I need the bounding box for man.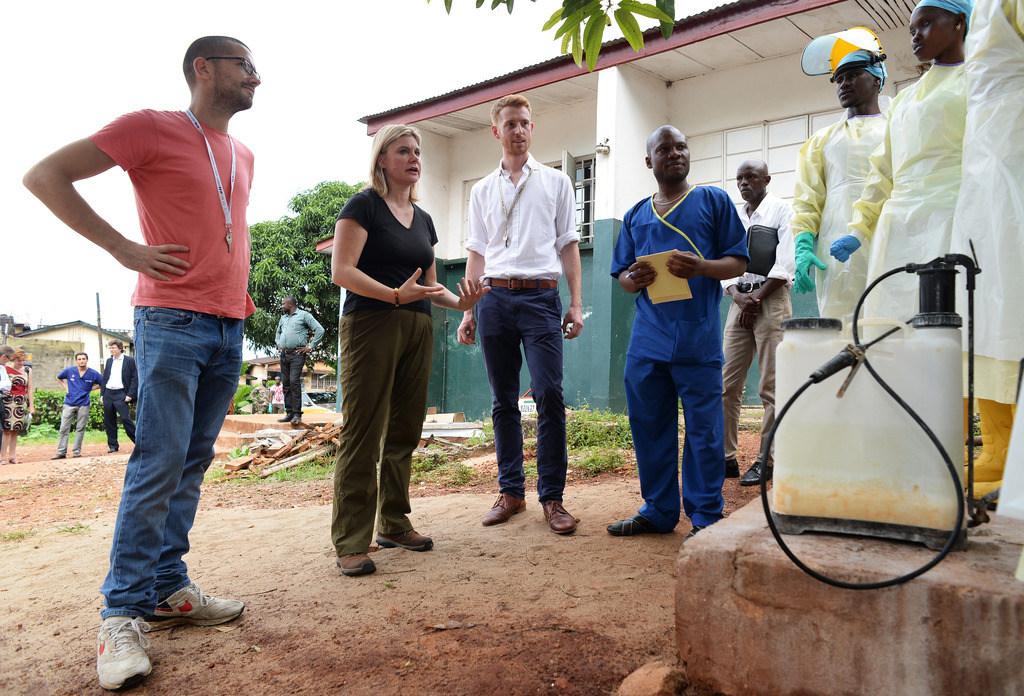
Here it is: [616, 127, 750, 542].
